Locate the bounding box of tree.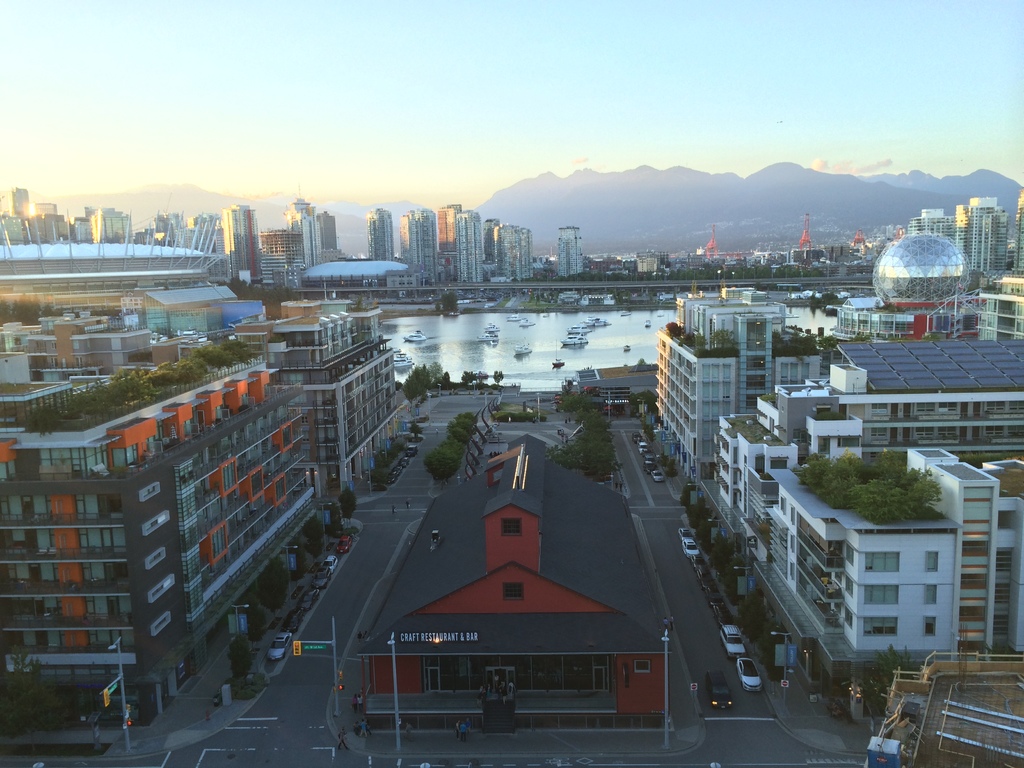
Bounding box: bbox(811, 290, 819, 302).
